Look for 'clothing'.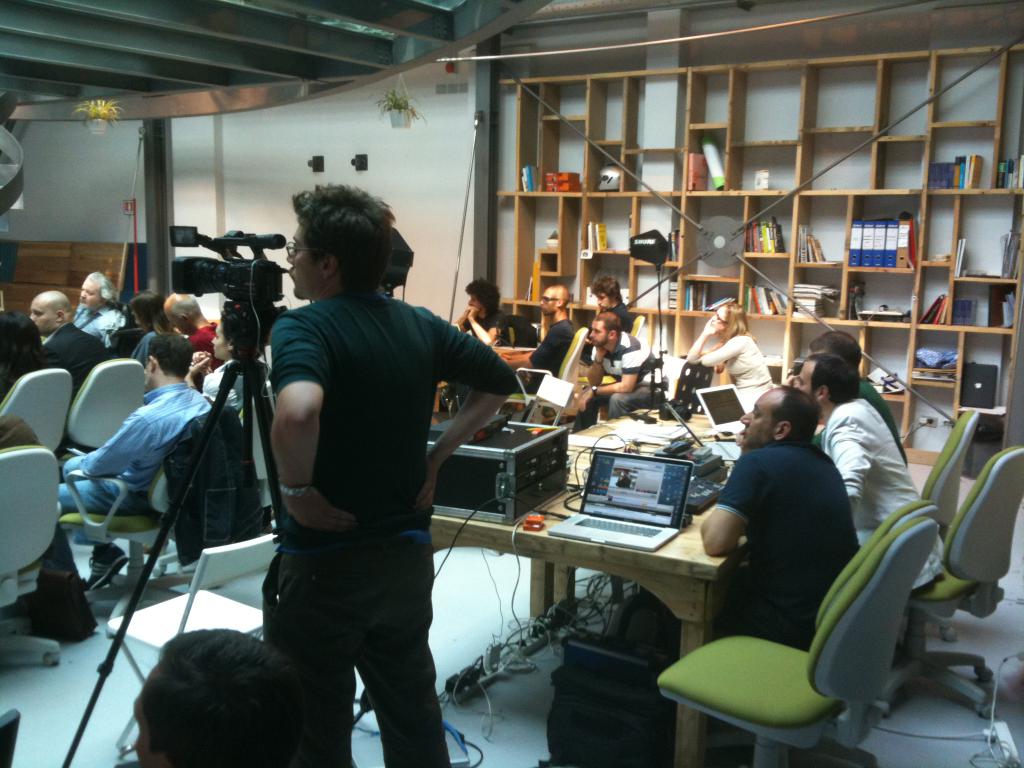
Found: box=[73, 306, 125, 346].
